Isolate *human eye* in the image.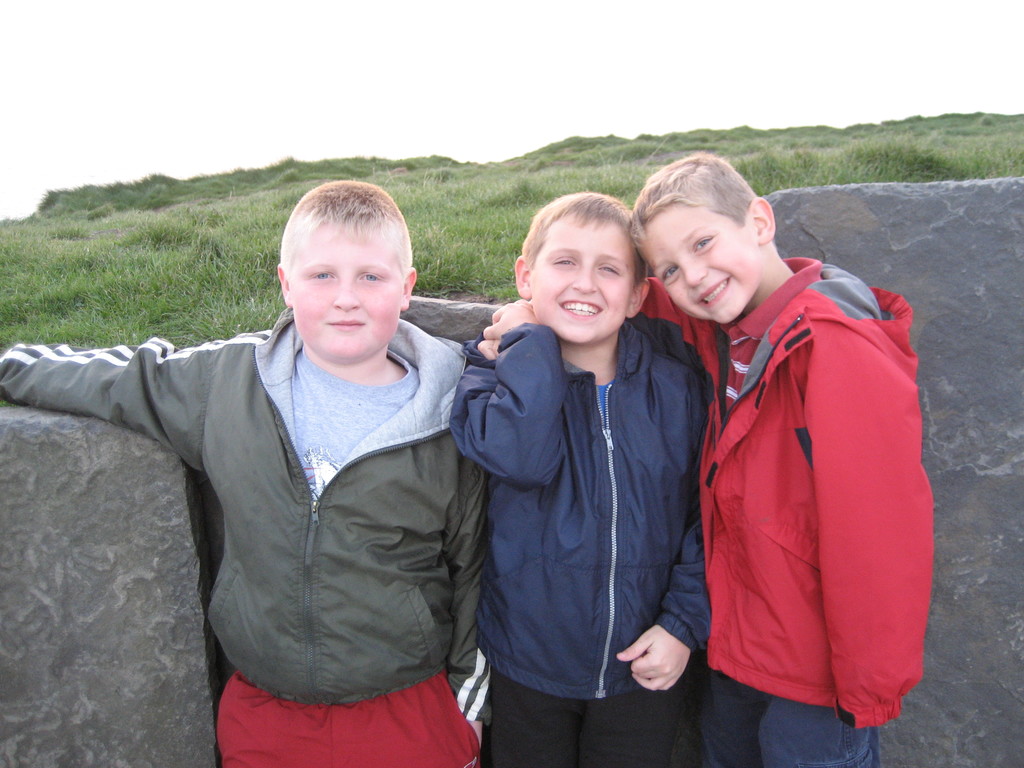
Isolated region: 662,268,678,283.
